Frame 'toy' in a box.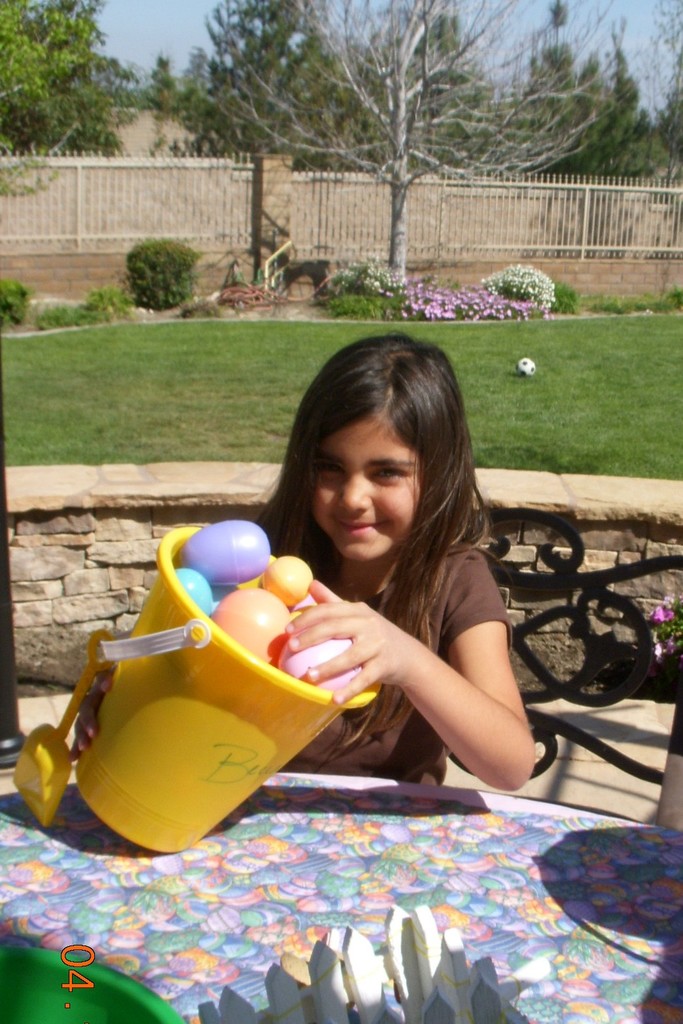
BBox(3, 509, 390, 862).
